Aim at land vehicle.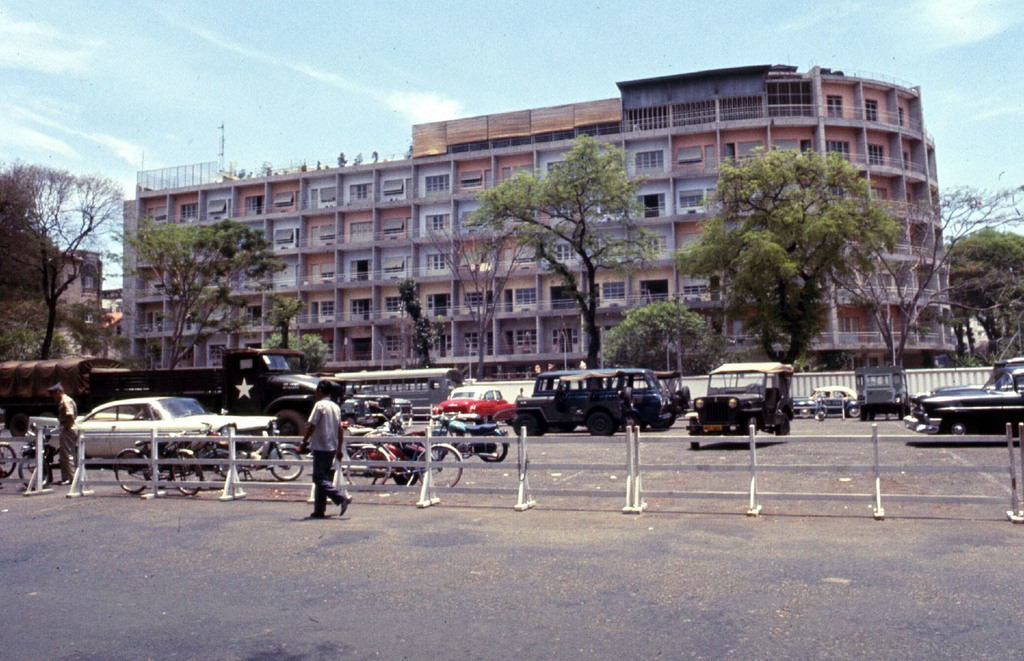
Aimed at 856/367/908/420.
